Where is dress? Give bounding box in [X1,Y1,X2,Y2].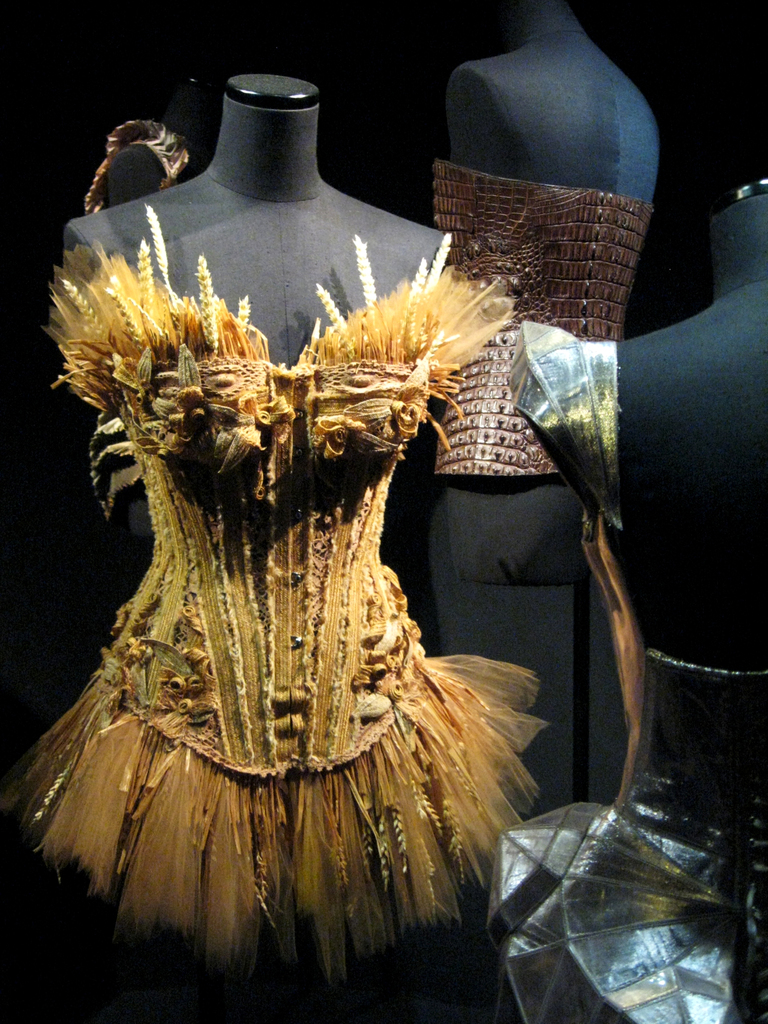
[5,195,547,998].
